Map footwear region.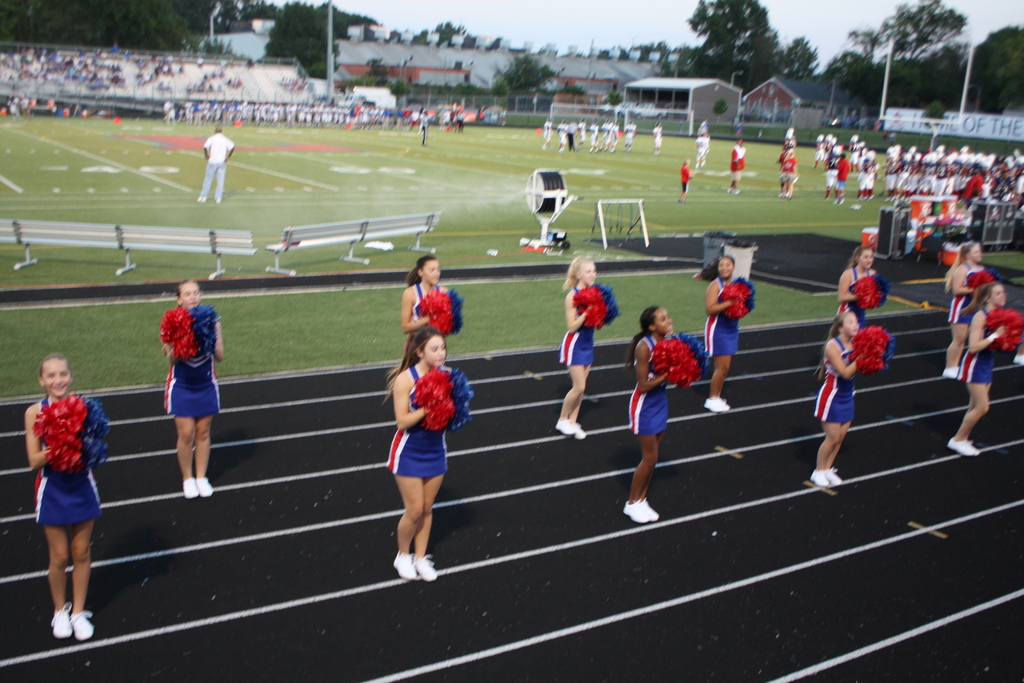
Mapped to <box>639,494,659,520</box>.
